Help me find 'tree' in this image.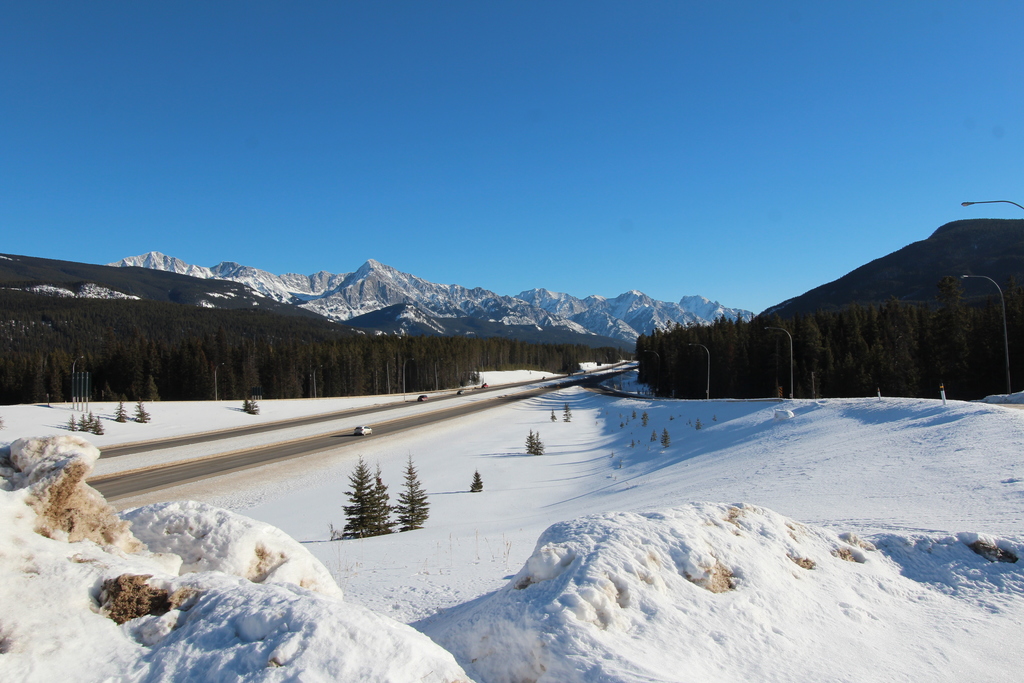
Found it: 668, 413, 671, 418.
